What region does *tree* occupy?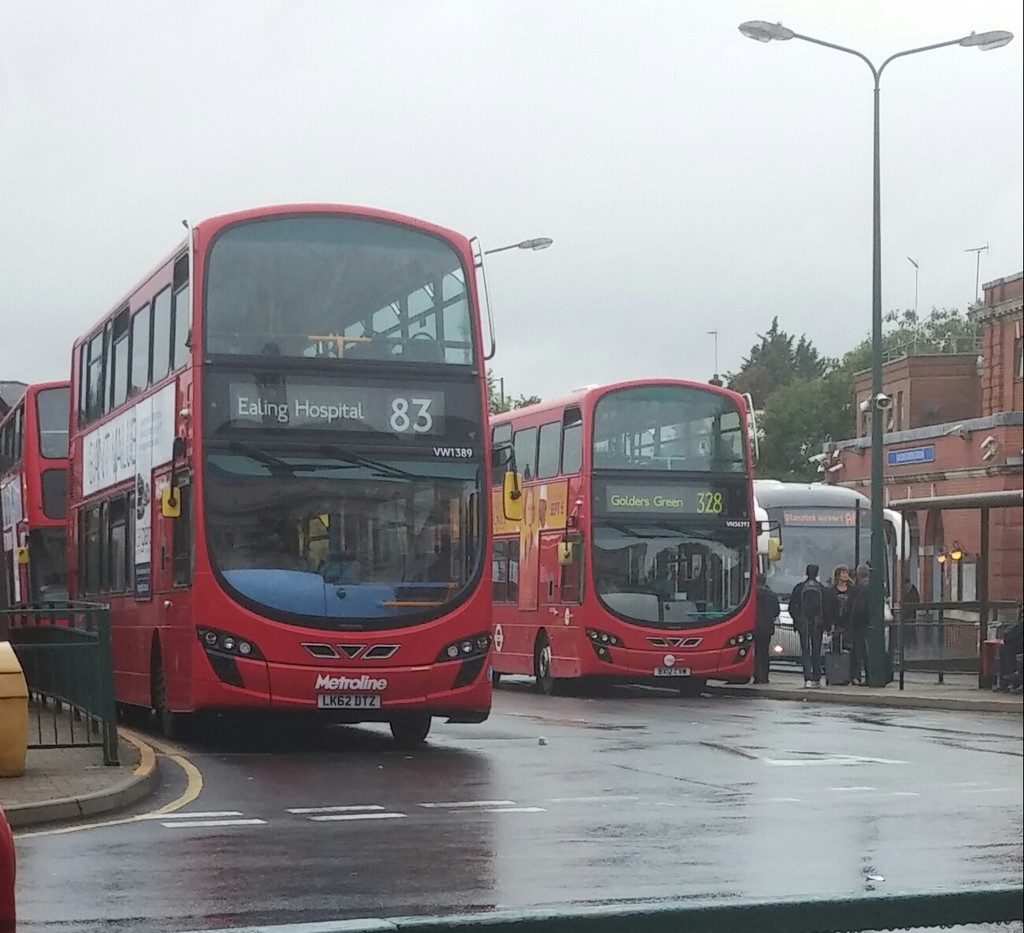
x1=482, y1=368, x2=540, y2=421.
